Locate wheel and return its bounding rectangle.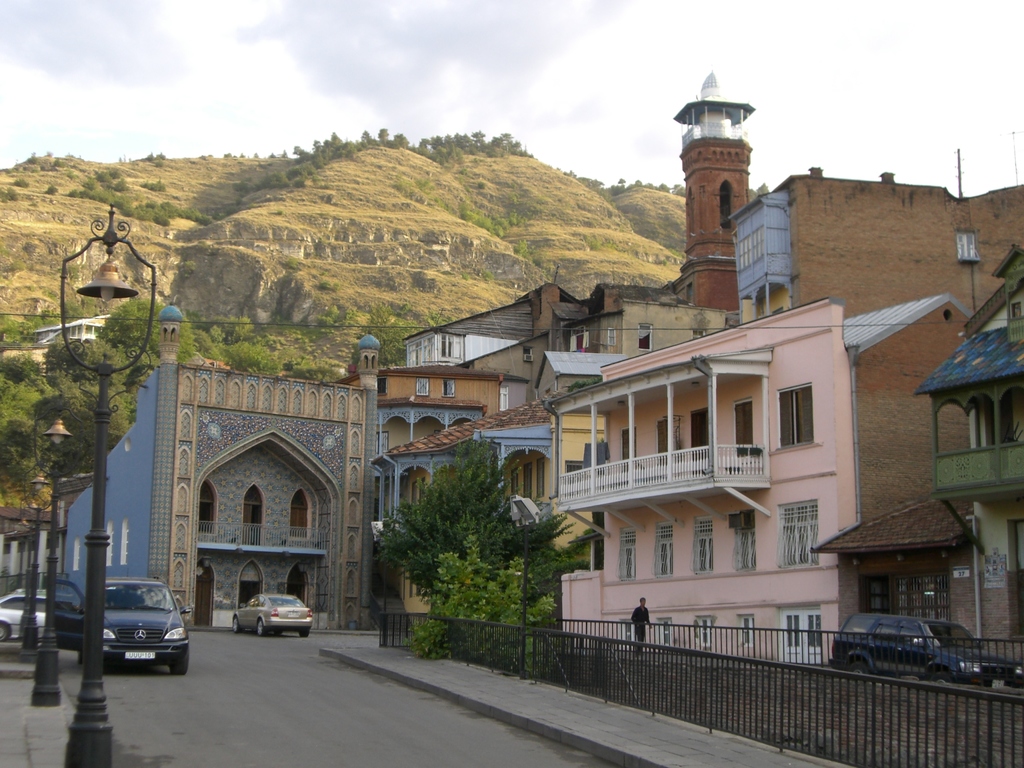
230/614/242/634.
